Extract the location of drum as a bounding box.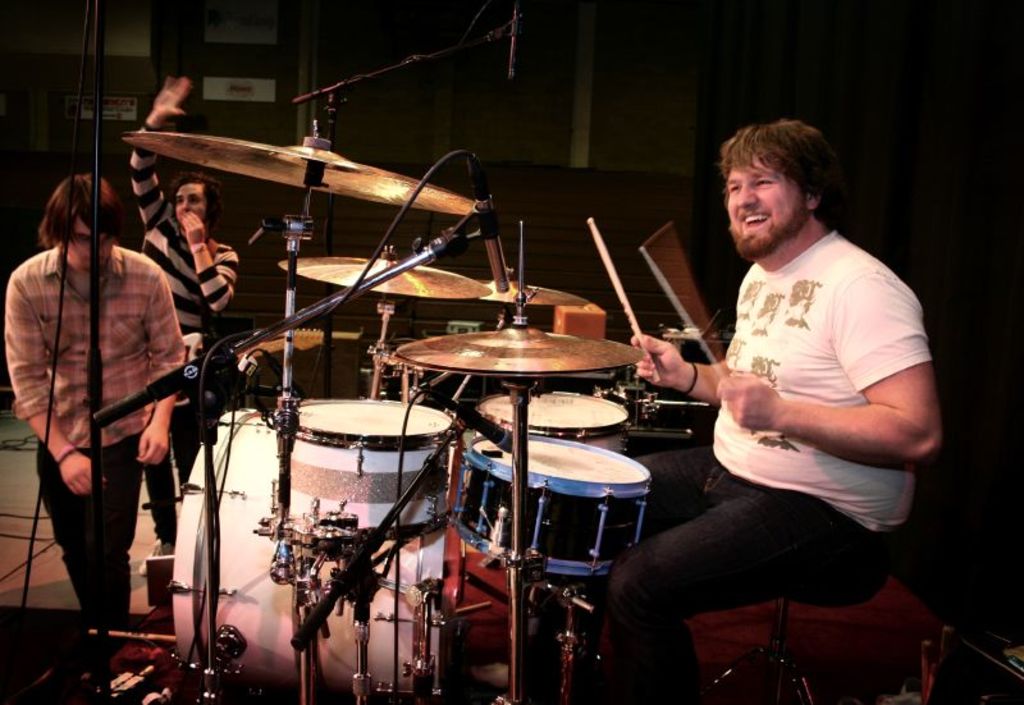
crop(452, 431, 653, 572).
